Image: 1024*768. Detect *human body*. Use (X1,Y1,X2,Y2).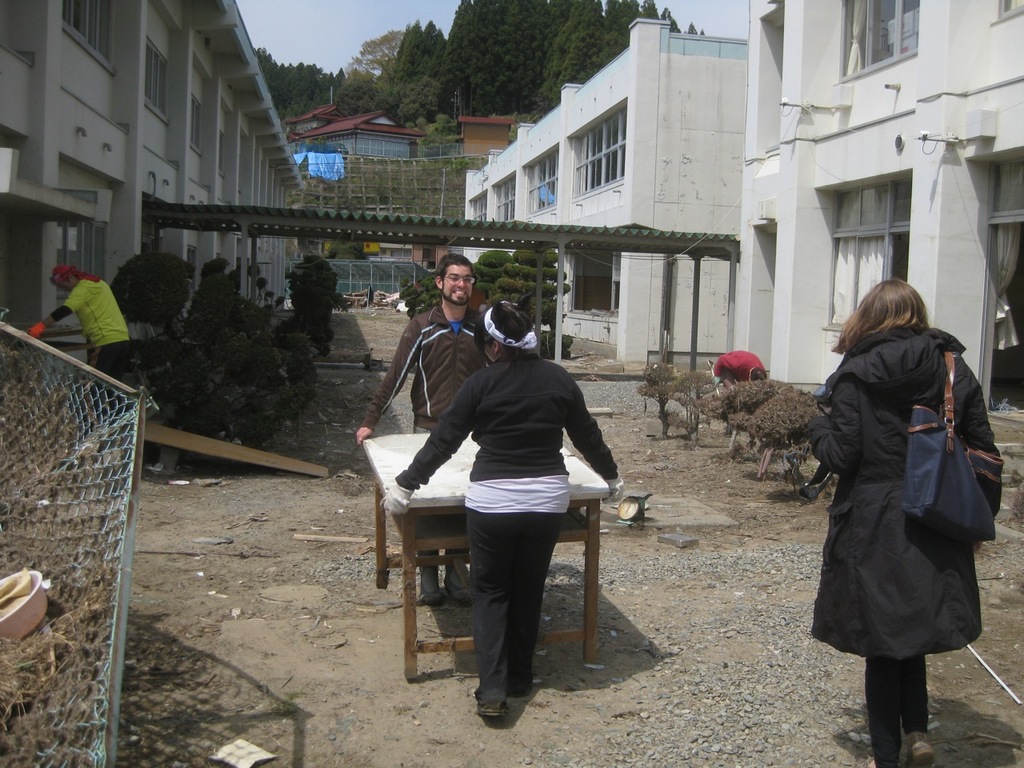
(354,247,494,606).
